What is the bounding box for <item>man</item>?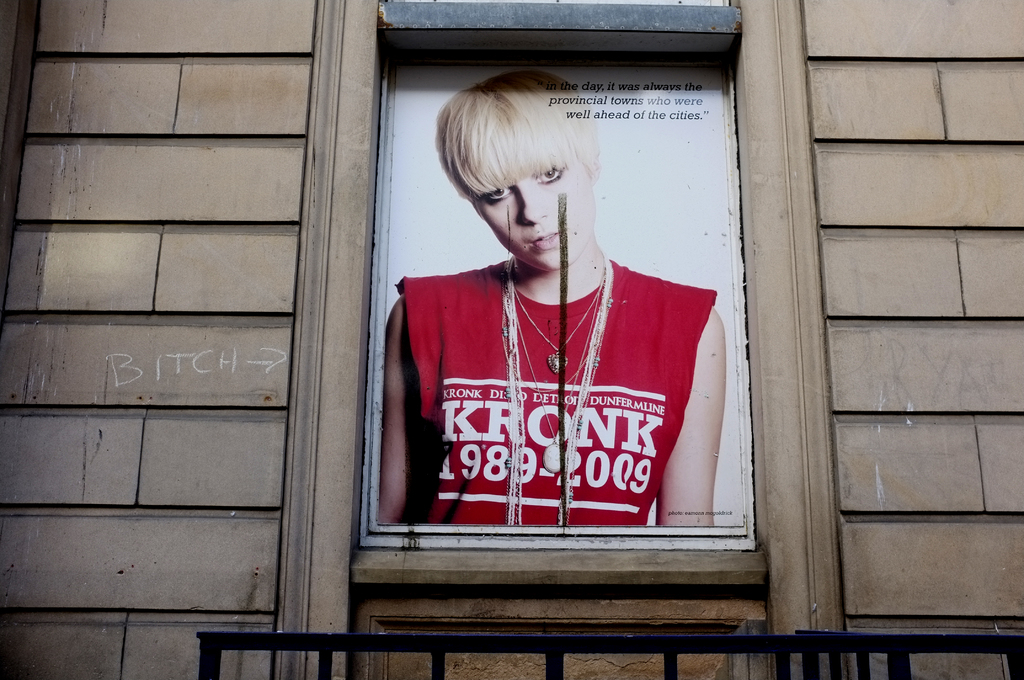
box=[362, 60, 730, 512].
